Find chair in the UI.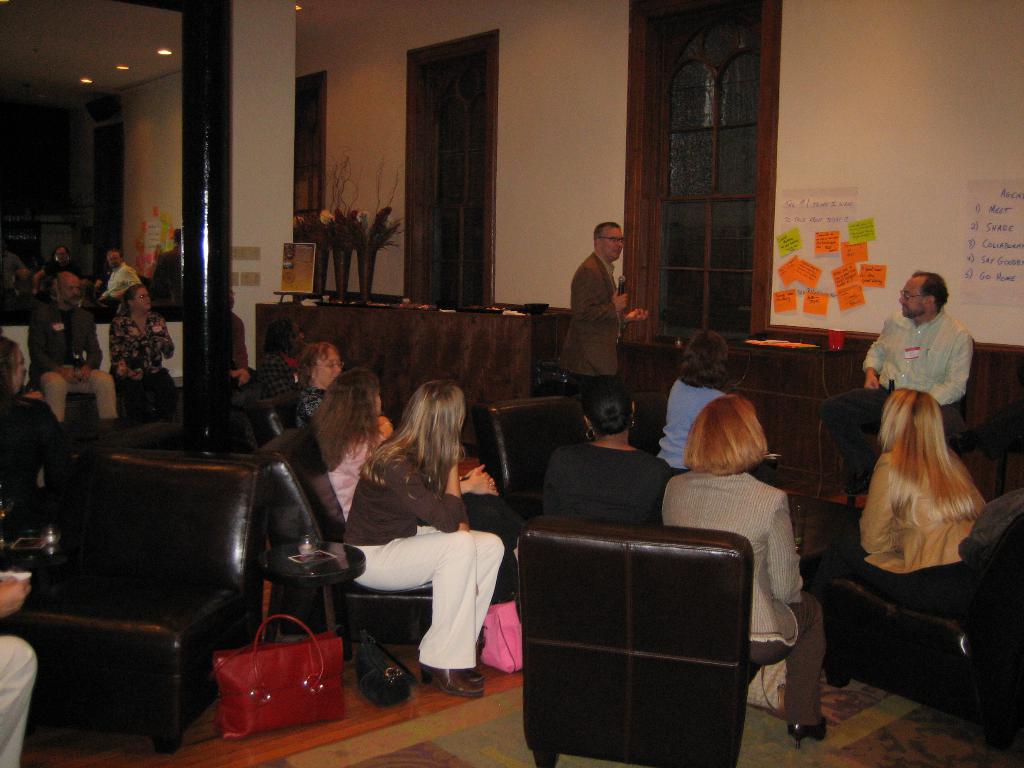
UI element at (527,513,788,758).
